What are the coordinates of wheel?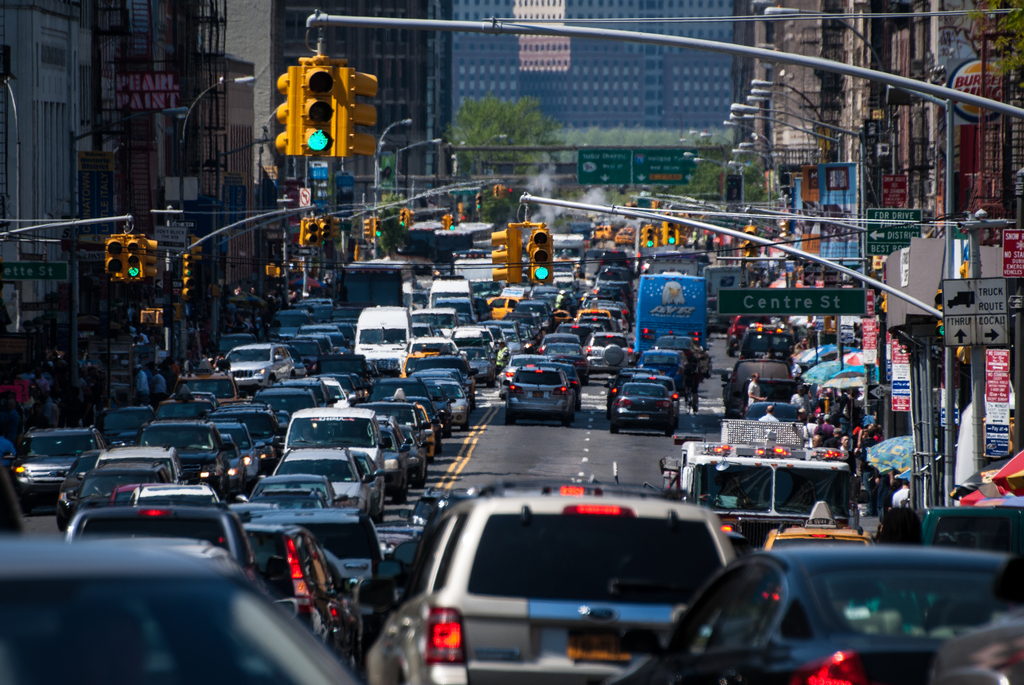
(left=375, top=515, right=385, bottom=525).
